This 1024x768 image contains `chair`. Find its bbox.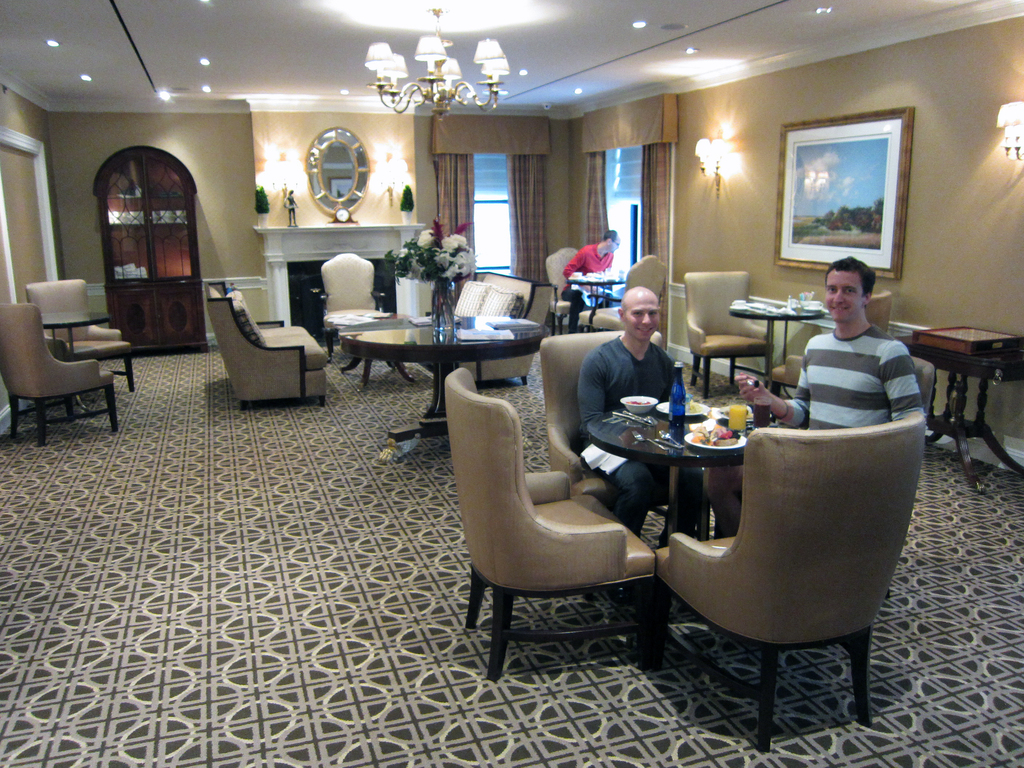
[x1=317, y1=254, x2=392, y2=360].
